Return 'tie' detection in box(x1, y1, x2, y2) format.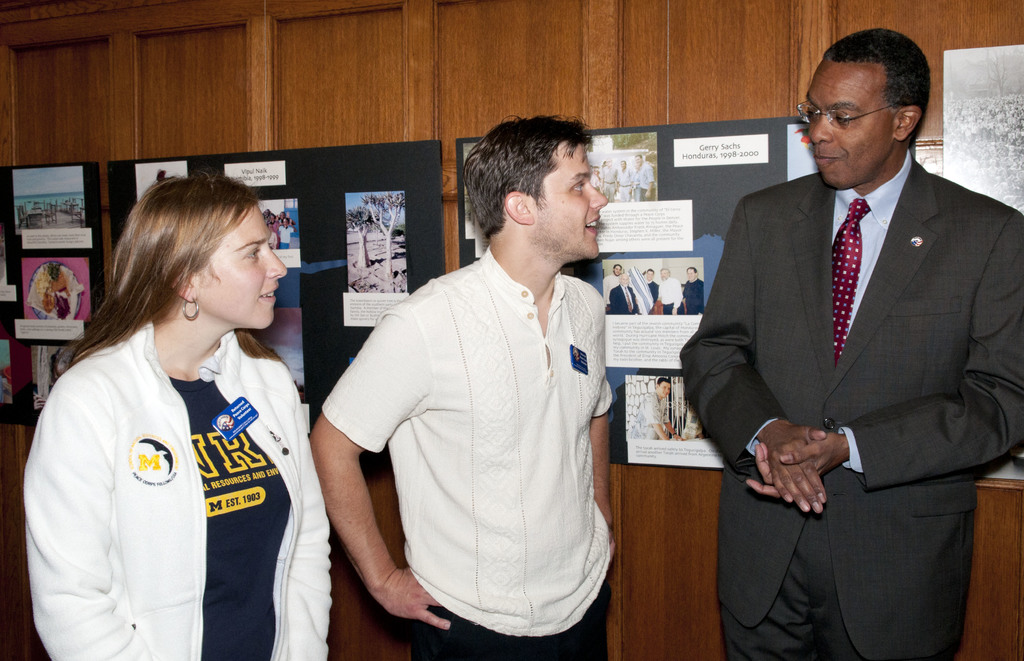
box(833, 196, 870, 368).
